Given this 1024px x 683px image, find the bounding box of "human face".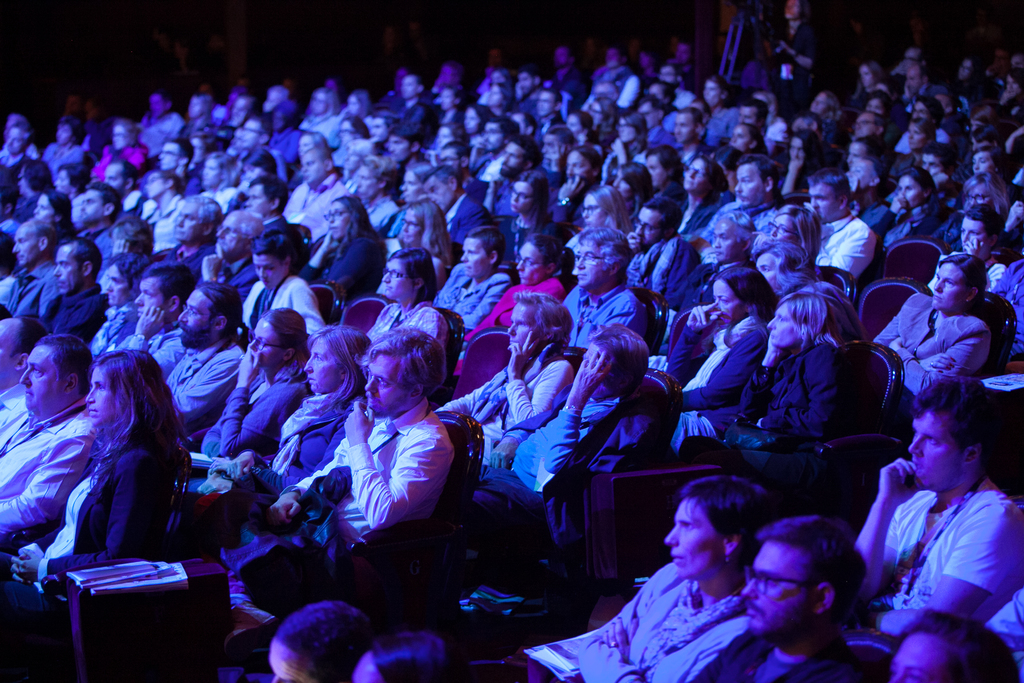
pyautogui.locateOnScreen(702, 80, 720, 106).
